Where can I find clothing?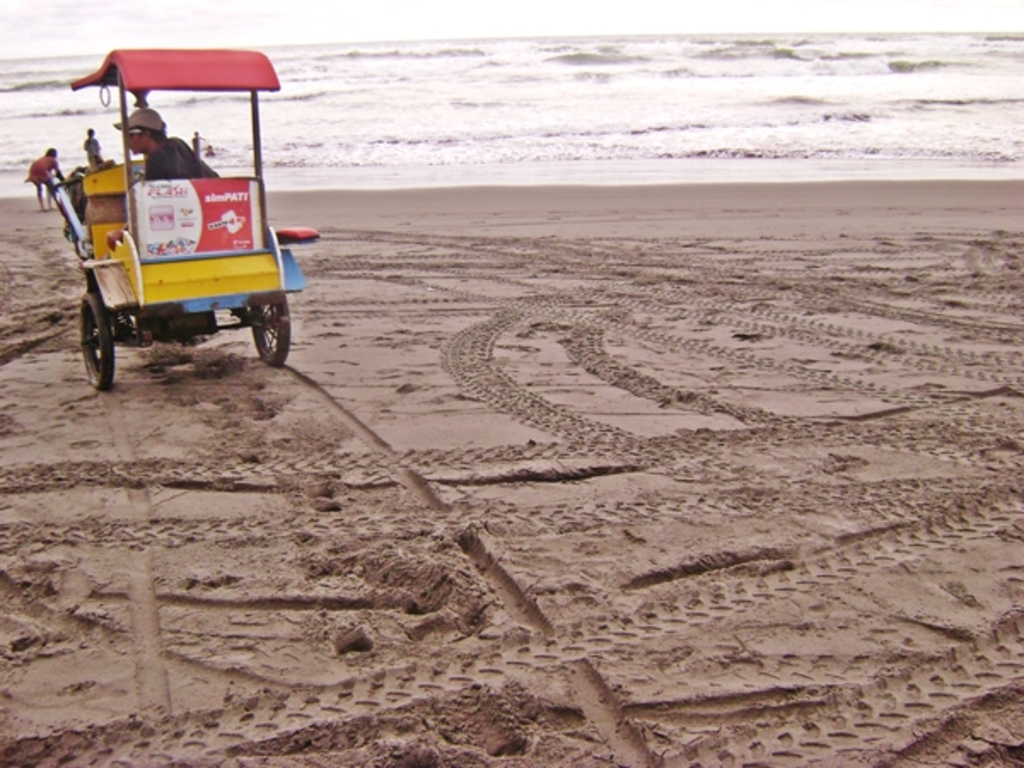
You can find it at bbox(26, 155, 58, 186).
